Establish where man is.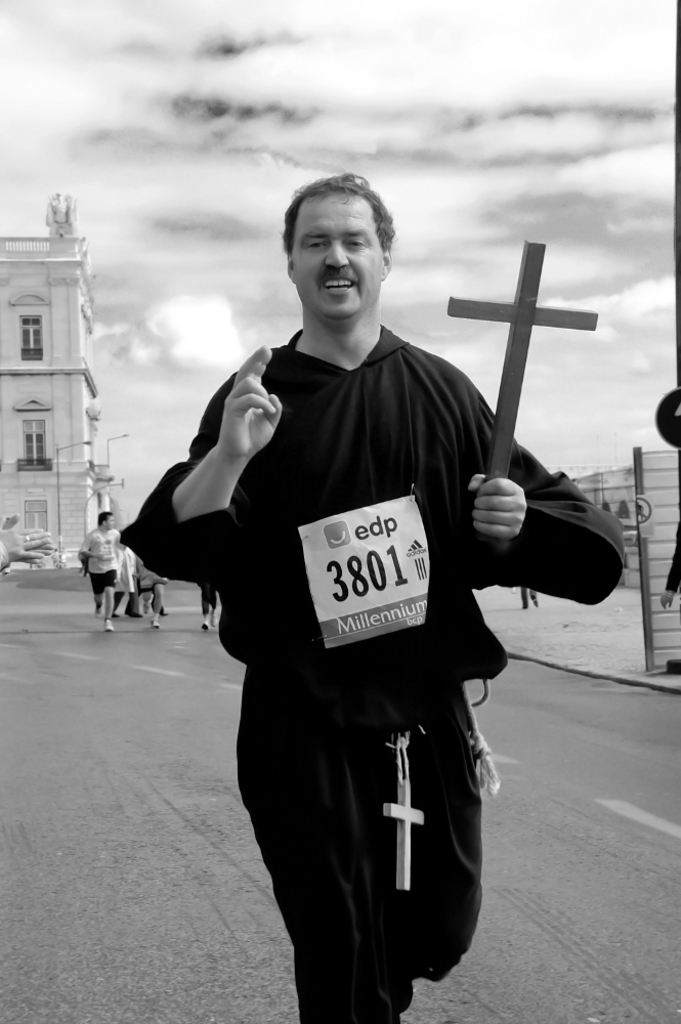
Established at 151 194 547 992.
